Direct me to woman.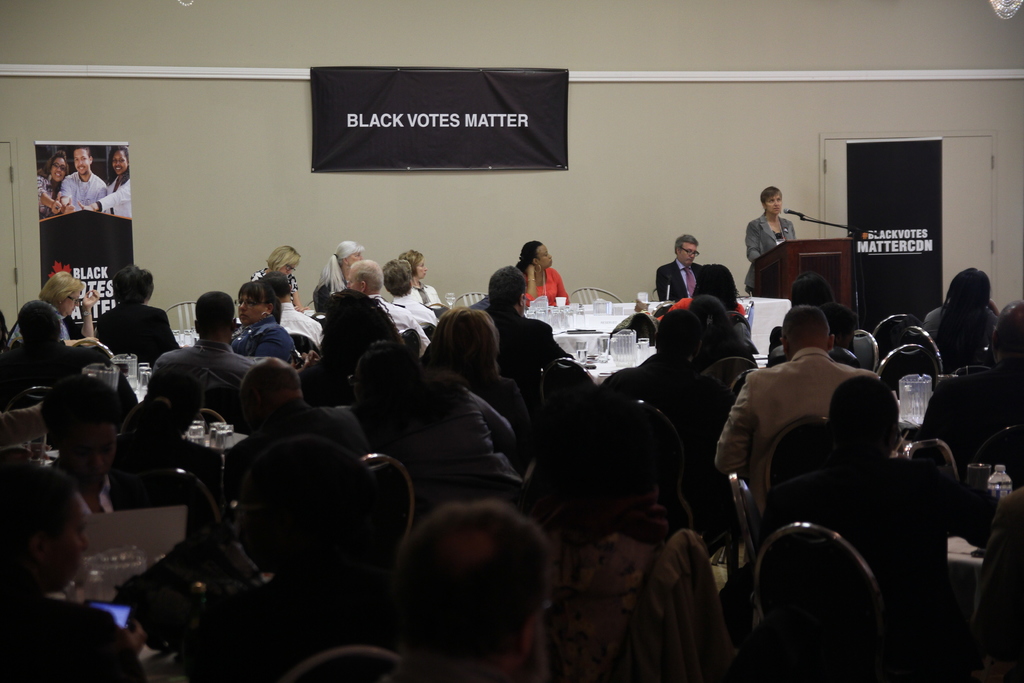
Direction: [left=229, top=278, right=300, bottom=364].
